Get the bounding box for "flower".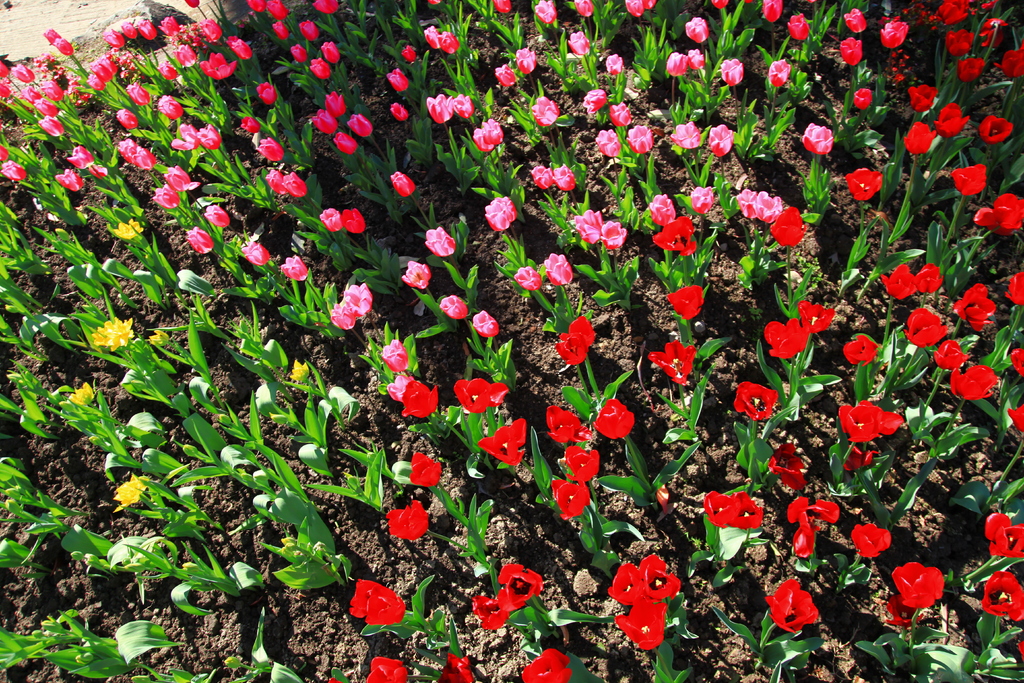
l=956, t=283, r=998, b=333.
